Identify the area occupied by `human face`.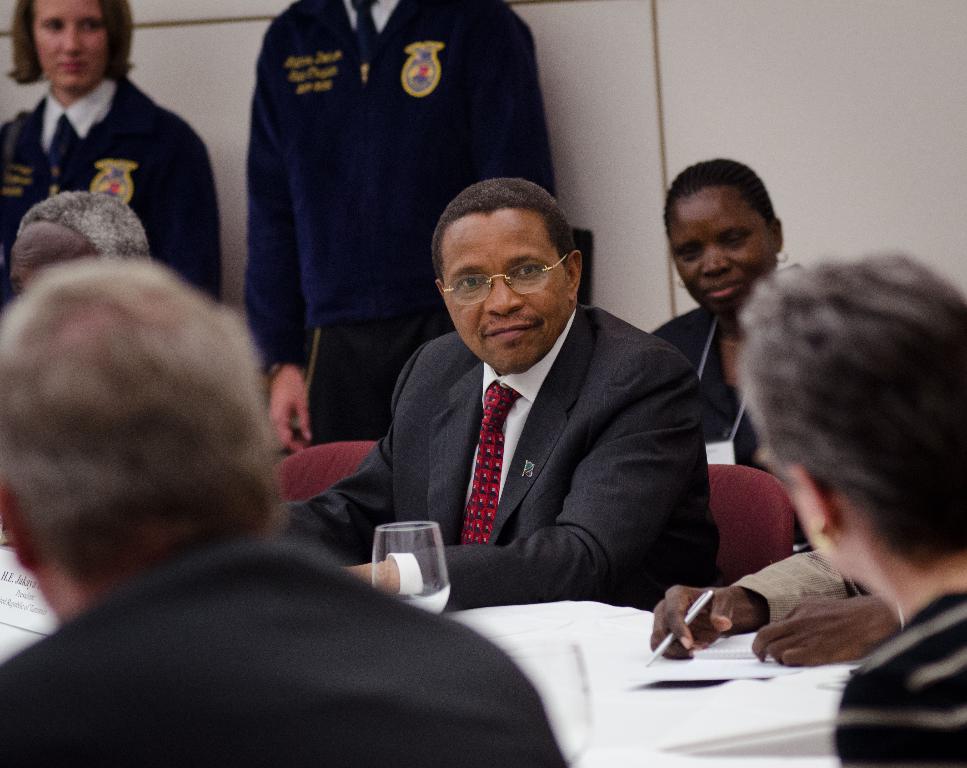
Area: bbox=[30, 0, 102, 85].
